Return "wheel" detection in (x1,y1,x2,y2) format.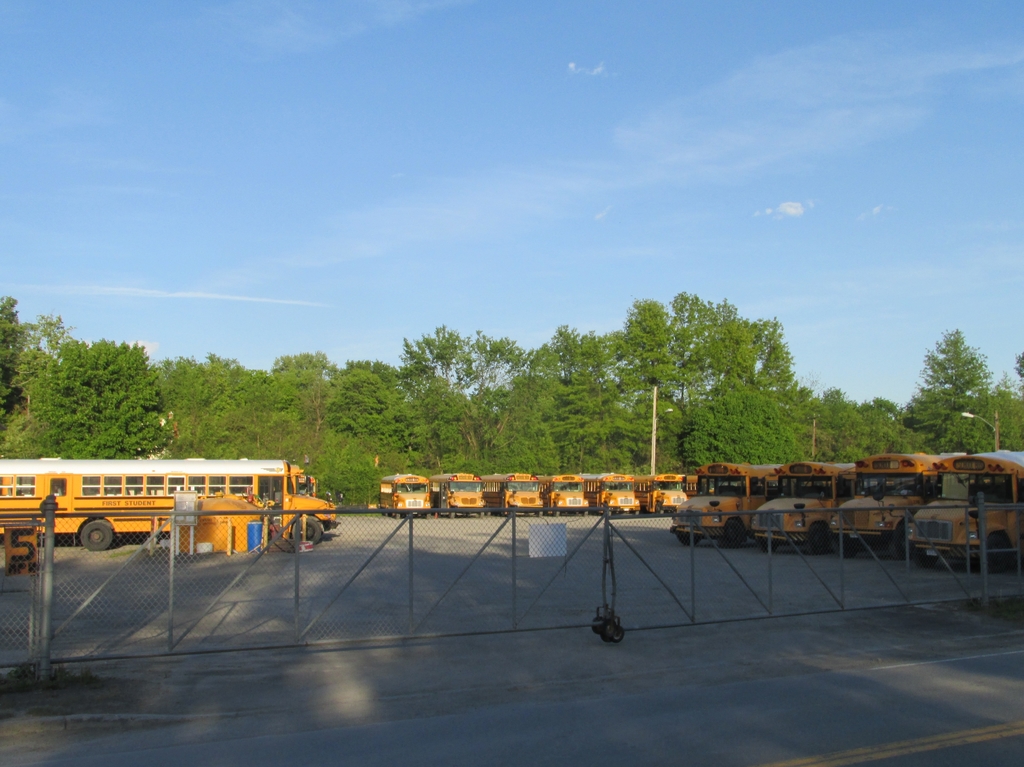
(676,531,706,547).
